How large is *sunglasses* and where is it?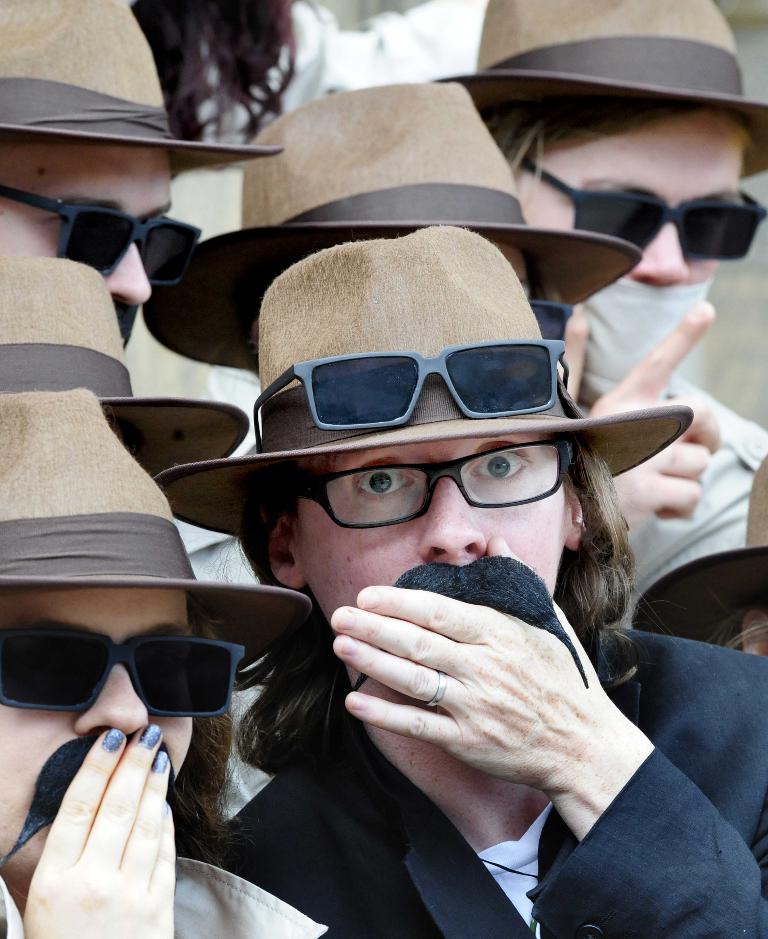
Bounding box: left=526, top=296, right=571, bottom=341.
